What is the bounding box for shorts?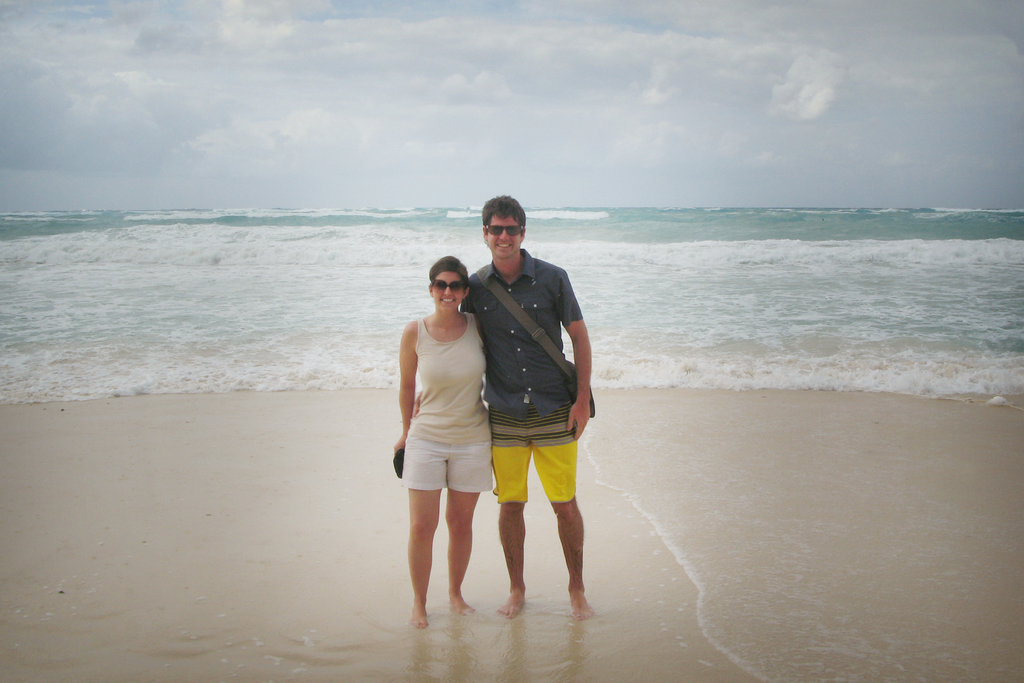
493, 442, 582, 500.
